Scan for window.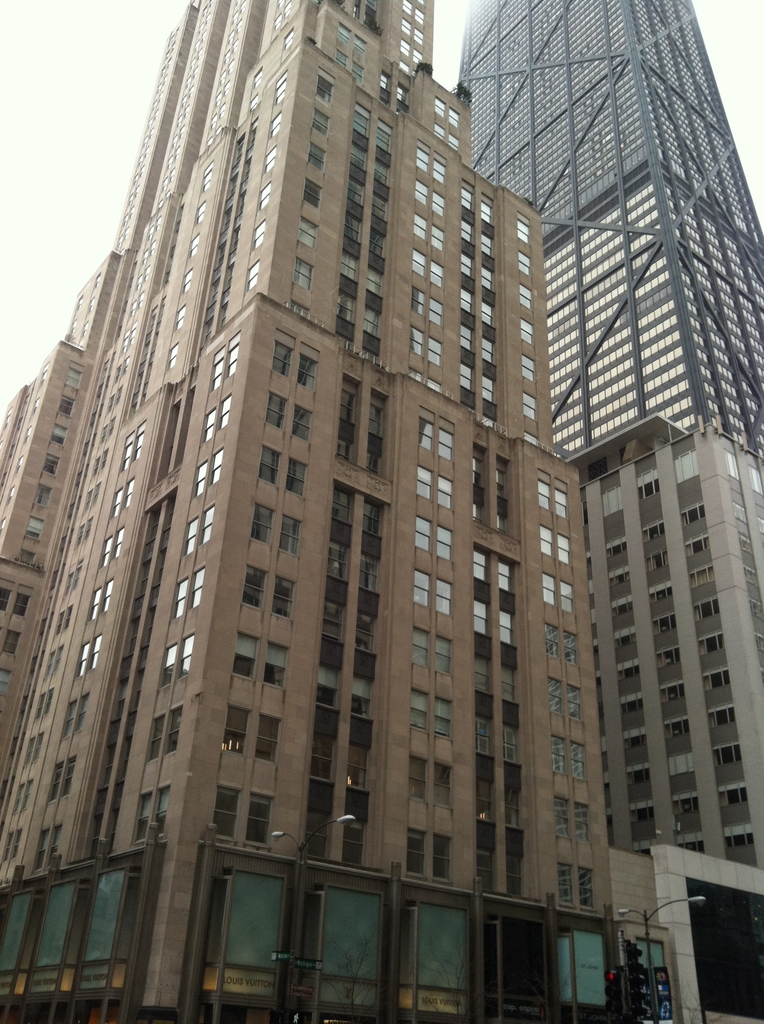
Scan result: <region>269, 400, 291, 435</region>.
